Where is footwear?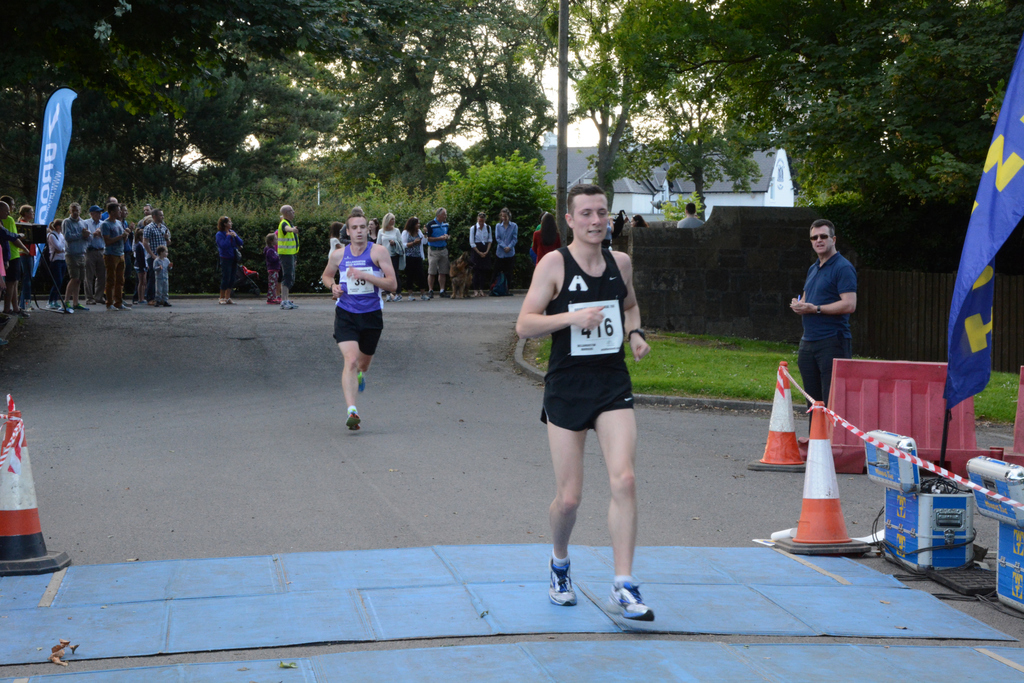
locate(114, 304, 132, 313).
